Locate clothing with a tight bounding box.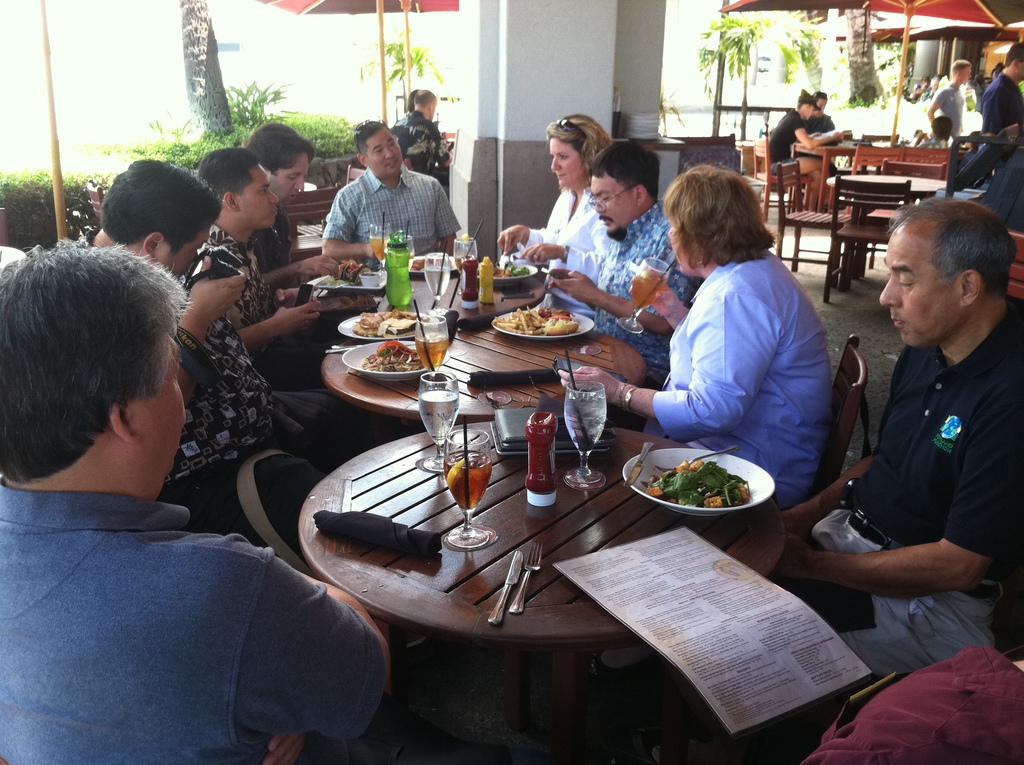
x1=568 y1=195 x2=705 y2=377.
